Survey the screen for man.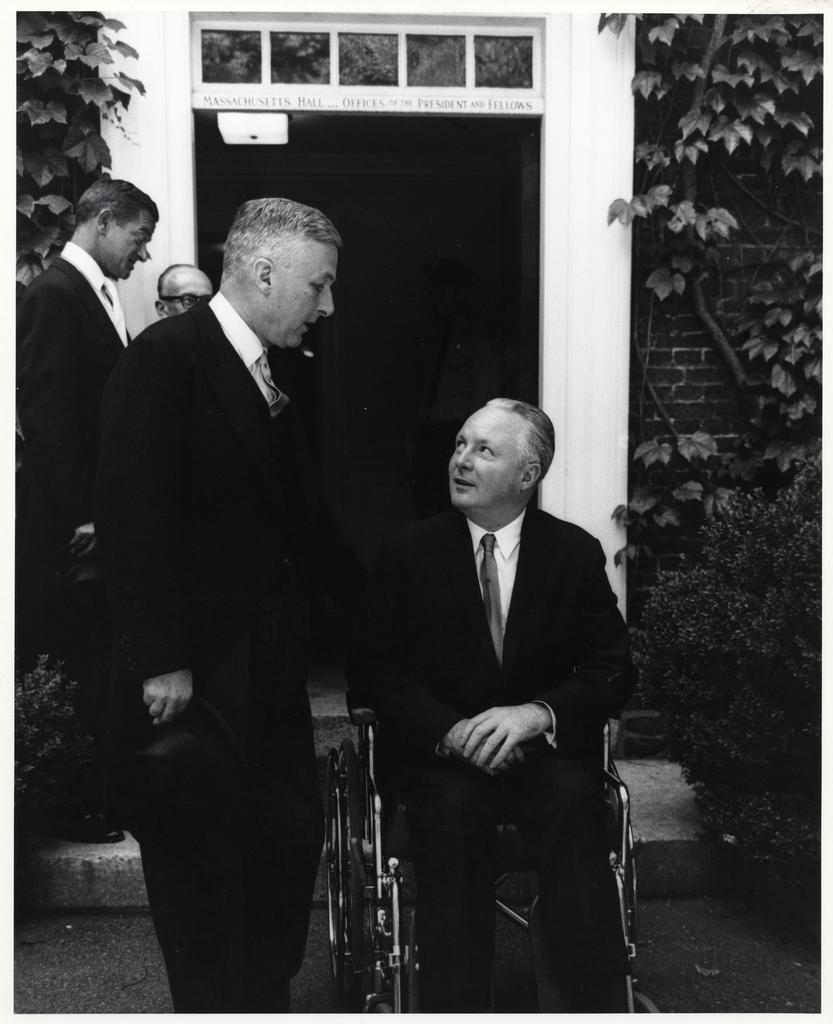
Survey found: (154, 260, 231, 323).
